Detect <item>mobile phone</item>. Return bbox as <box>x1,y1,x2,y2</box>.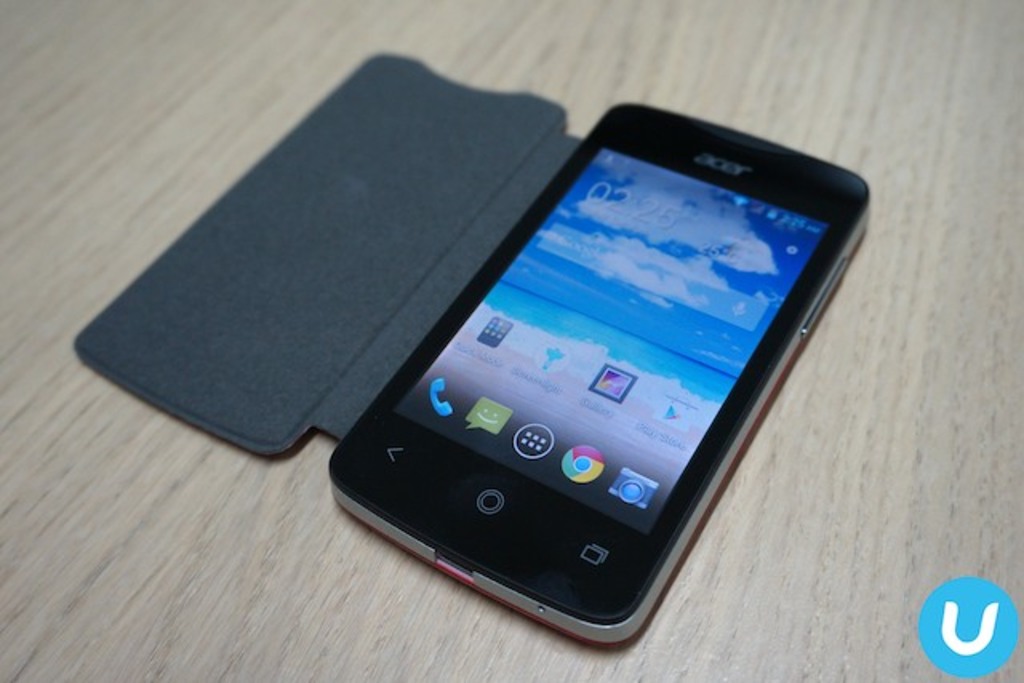
<box>331,101,875,643</box>.
